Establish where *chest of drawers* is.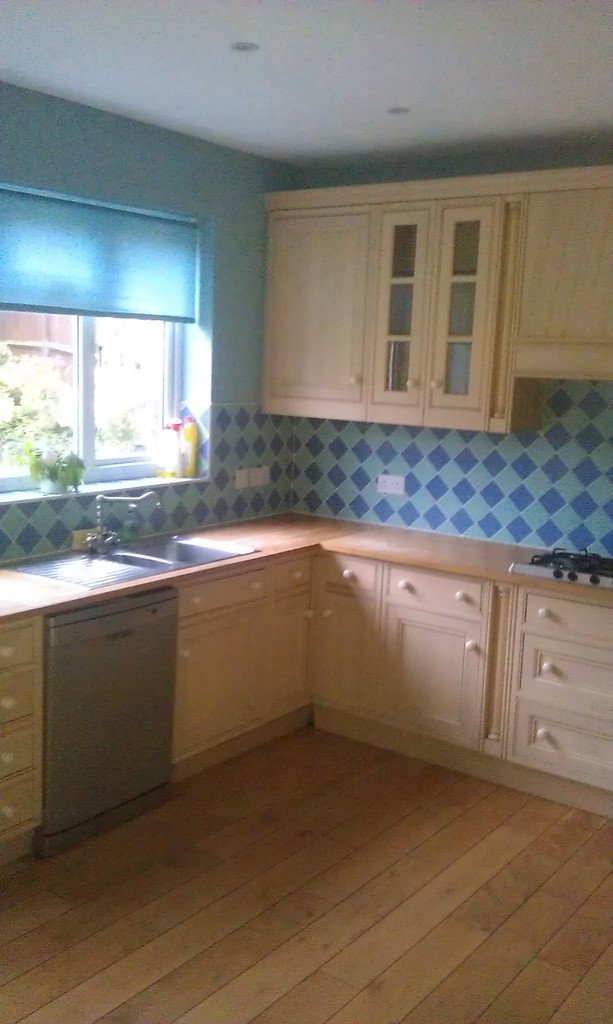
Established at (x1=0, y1=556, x2=612, y2=872).
